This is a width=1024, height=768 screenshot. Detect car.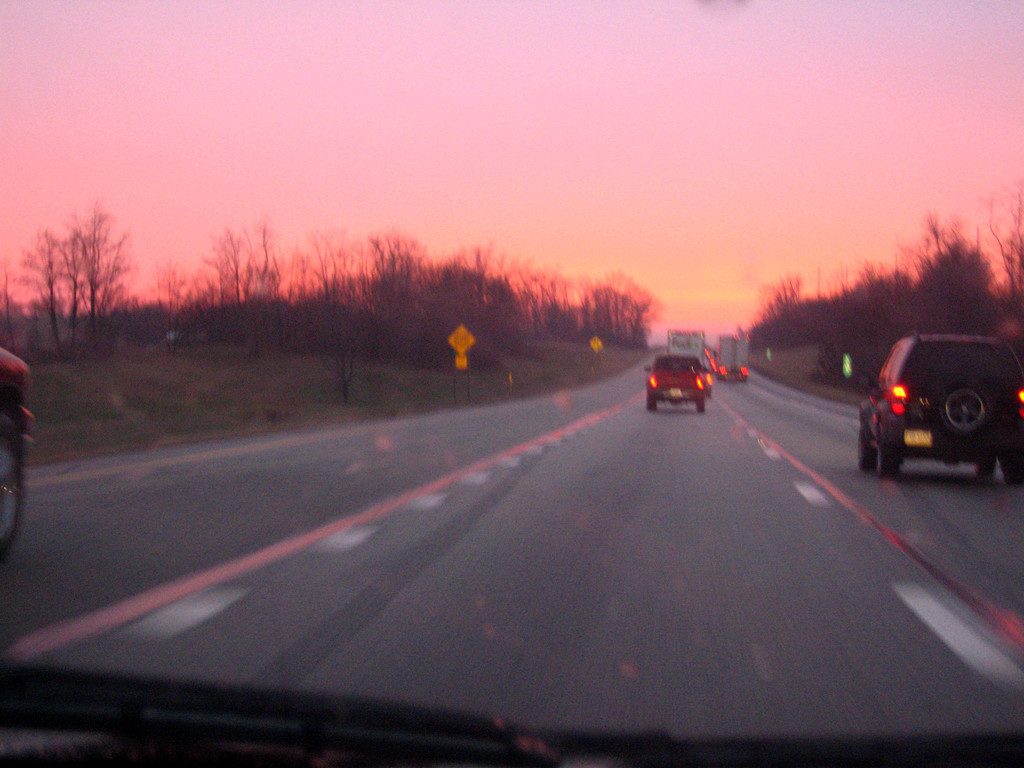
l=863, t=328, r=1021, b=476.
